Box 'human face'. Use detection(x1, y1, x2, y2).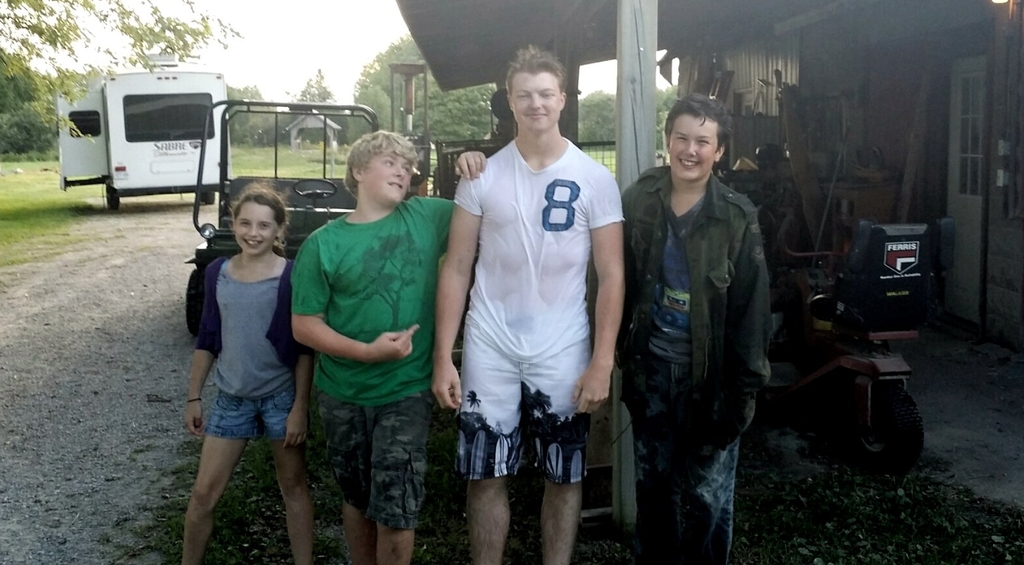
detection(363, 151, 411, 203).
